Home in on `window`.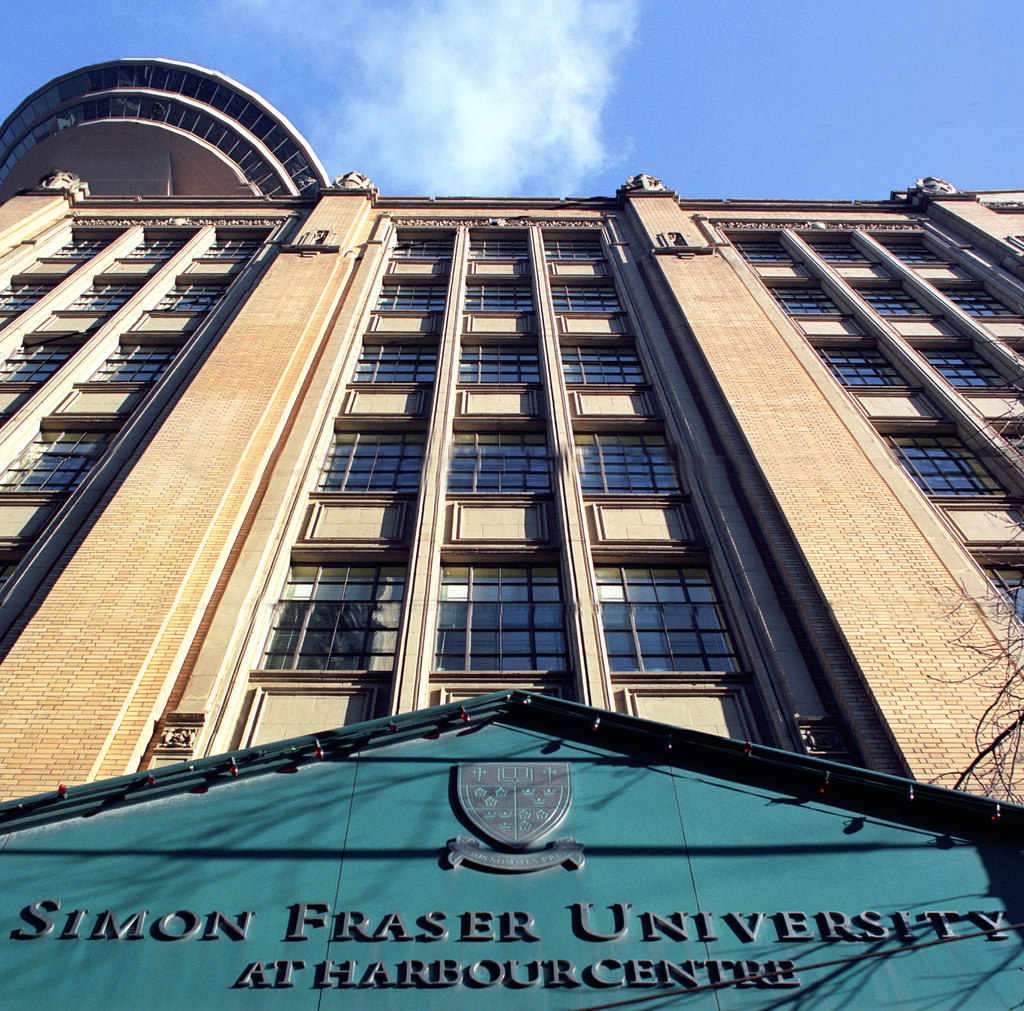
Homed in at [x1=0, y1=277, x2=57, y2=328].
